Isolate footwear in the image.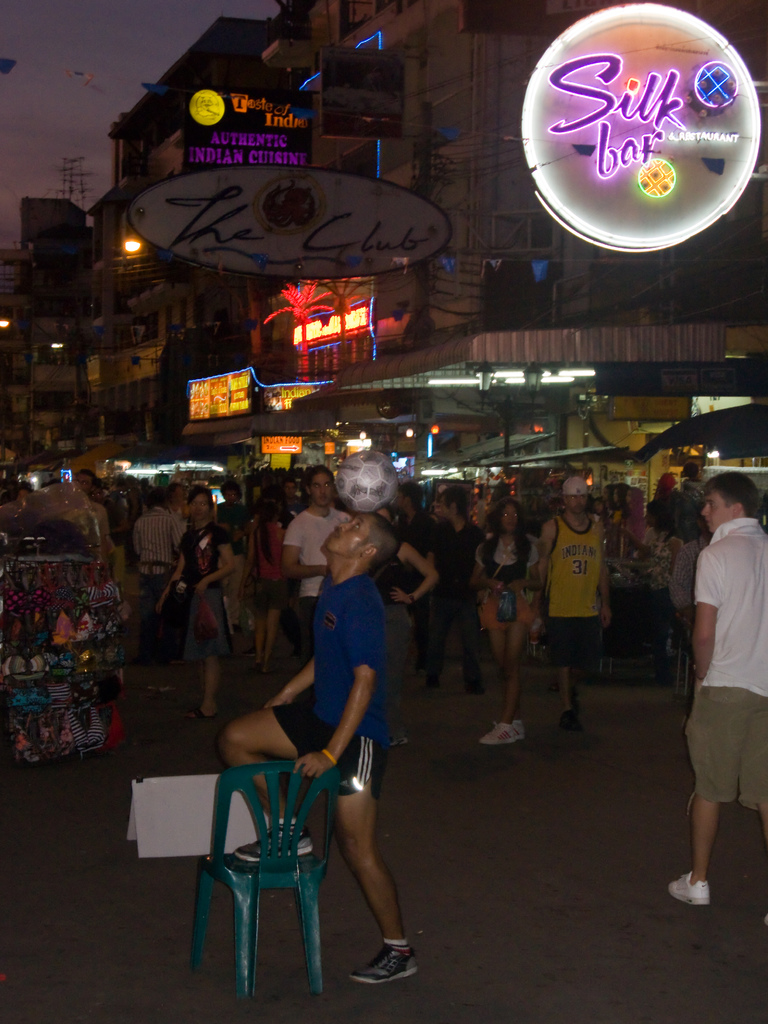
Isolated region: bbox=(298, 643, 305, 653).
